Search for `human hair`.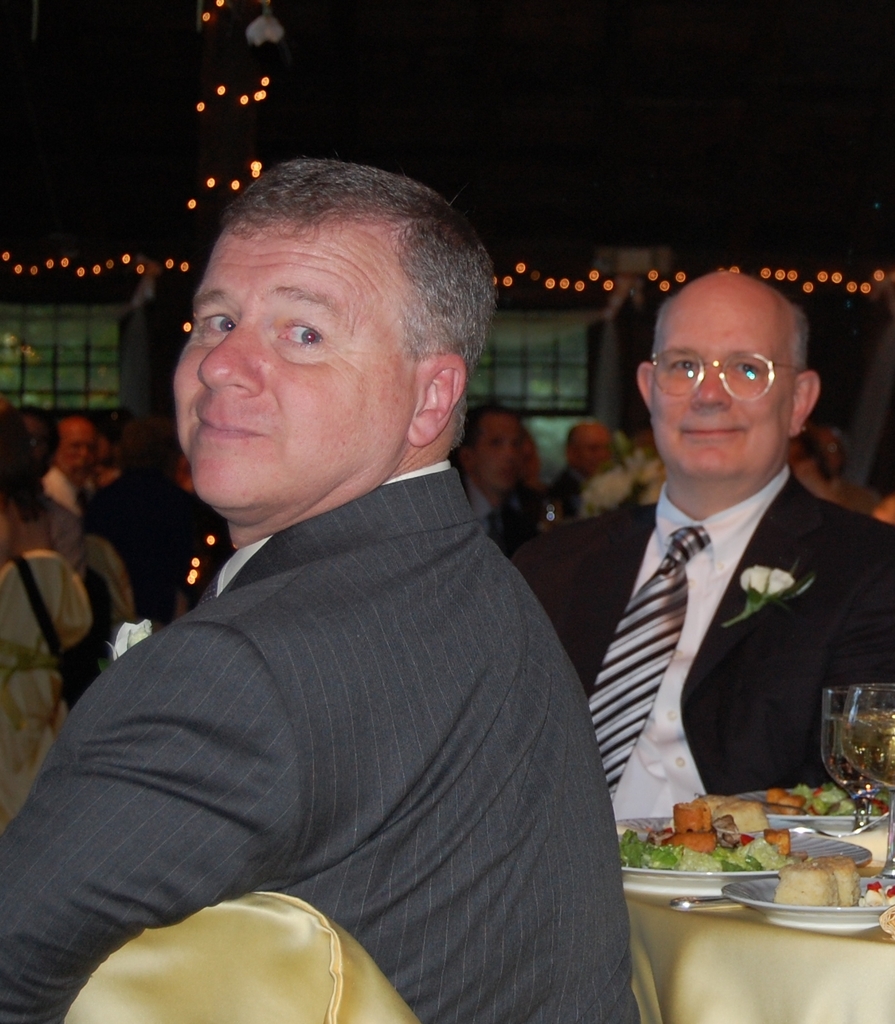
Found at region(795, 428, 851, 486).
